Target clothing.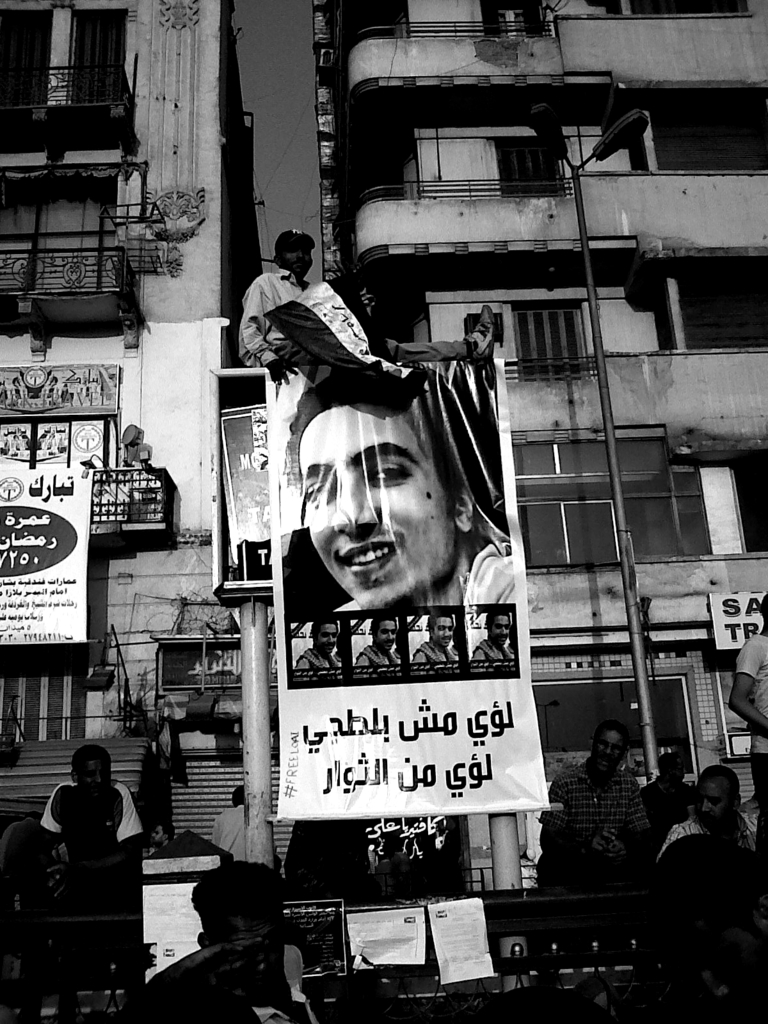
Target region: <bbox>735, 635, 767, 856</bbox>.
